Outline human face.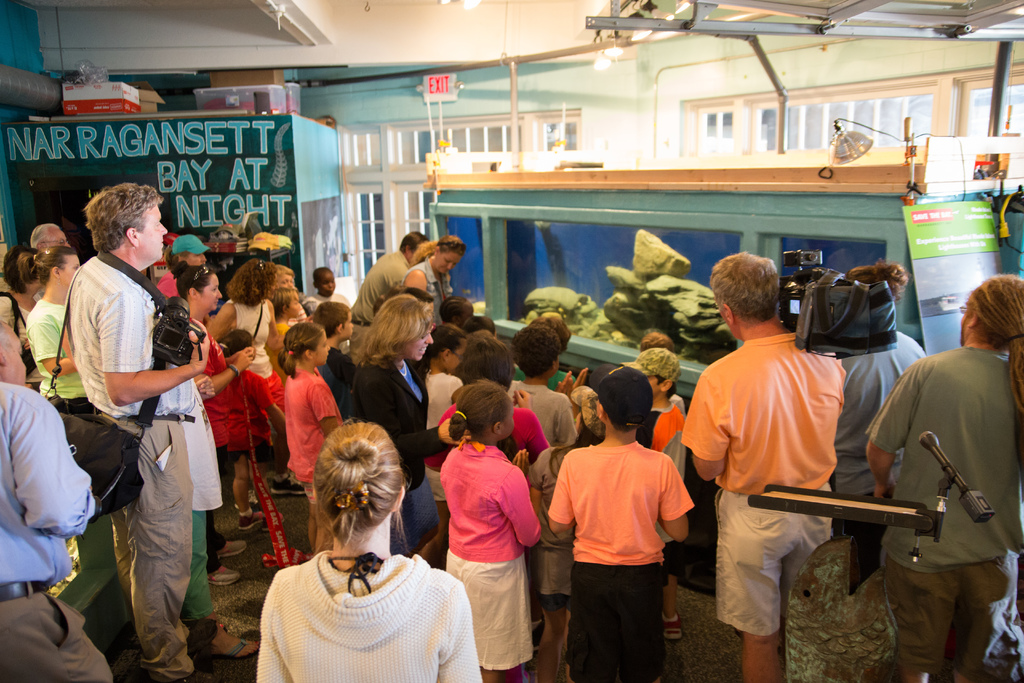
Outline: 314,335,330,365.
